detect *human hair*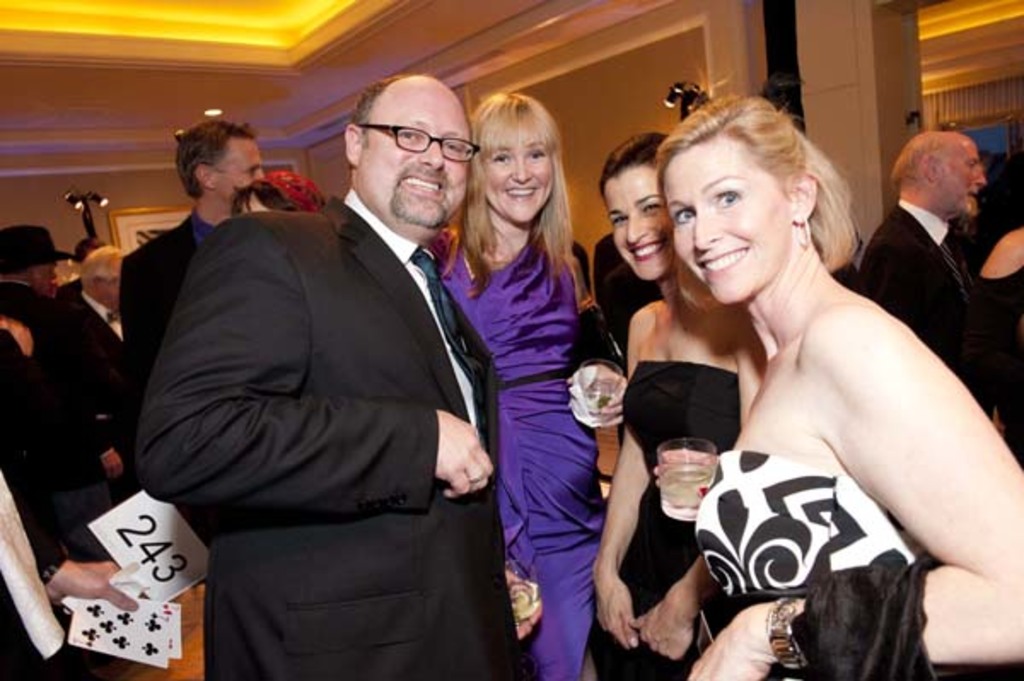
(601,126,667,203)
